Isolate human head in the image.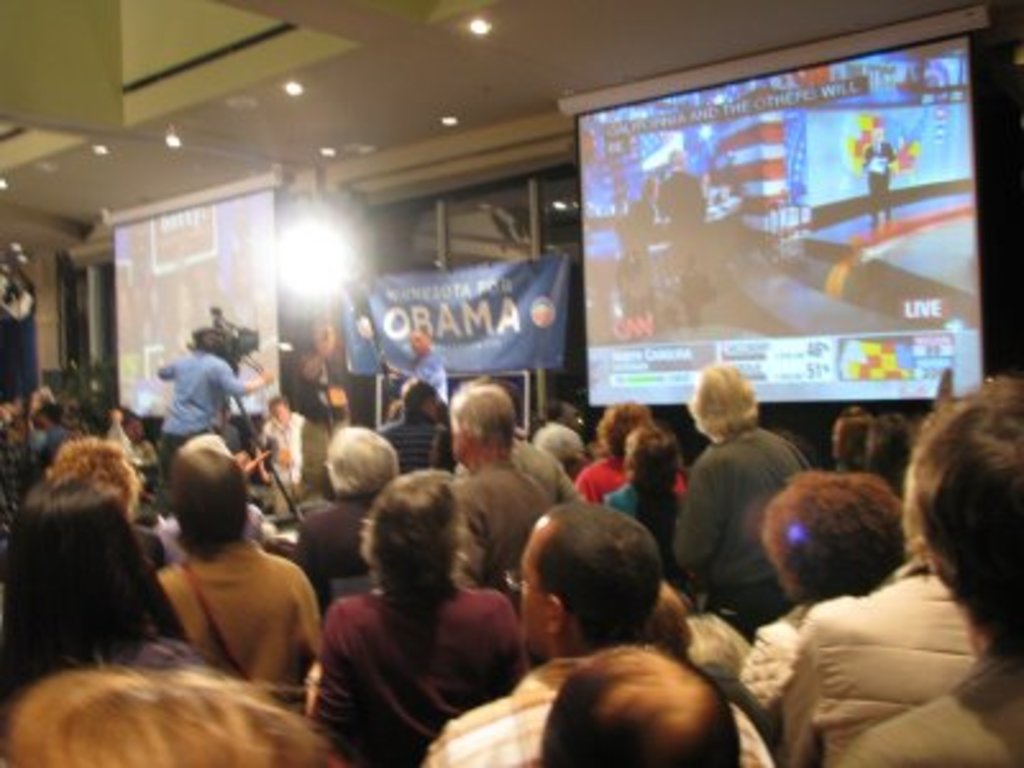
Isolated region: left=525, top=643, right=742, bottom=765.
